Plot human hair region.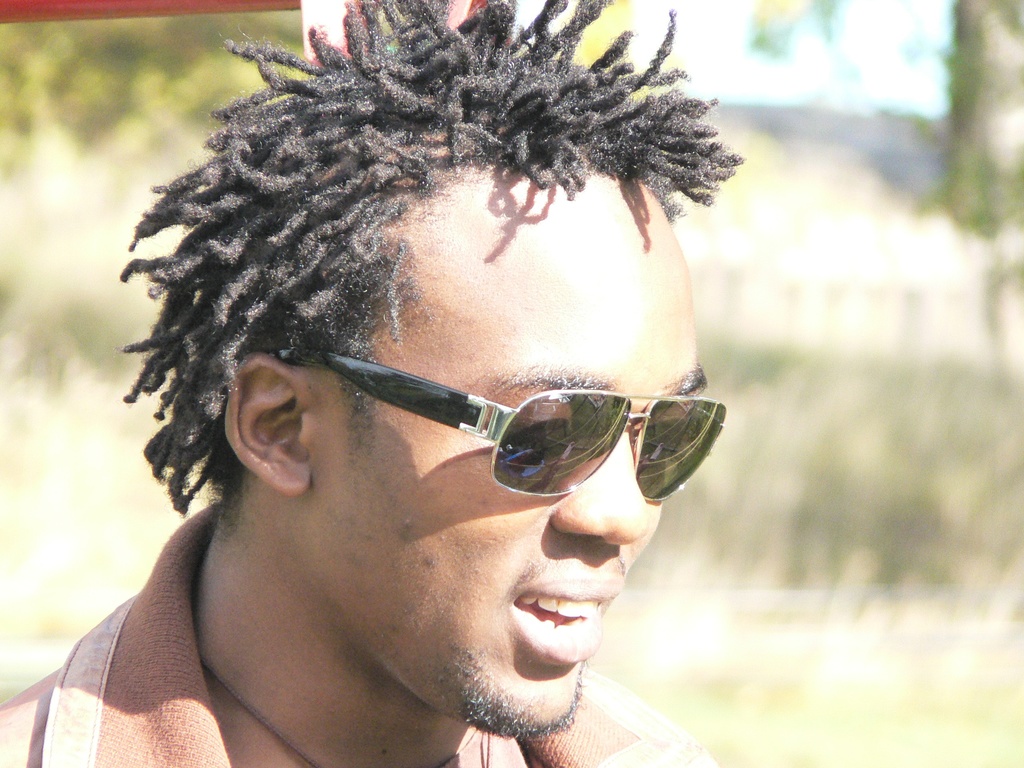
Plotted at (left=116, top=0, right=737, bottom=511).
